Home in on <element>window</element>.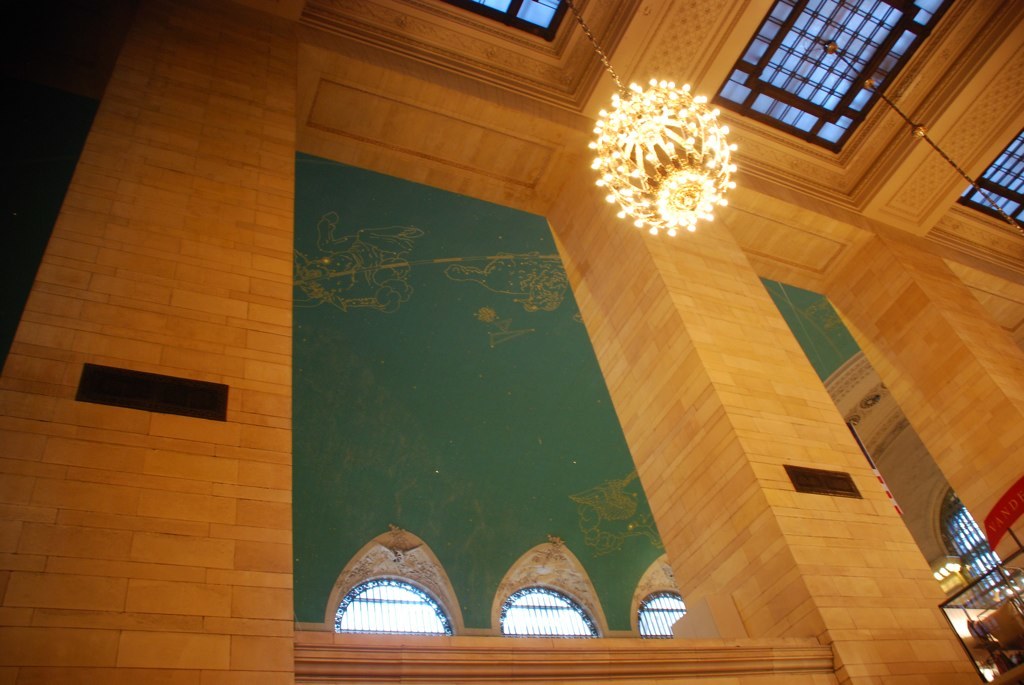
Homed in at [x1=503, y1=577, x2=601, y2=635].
